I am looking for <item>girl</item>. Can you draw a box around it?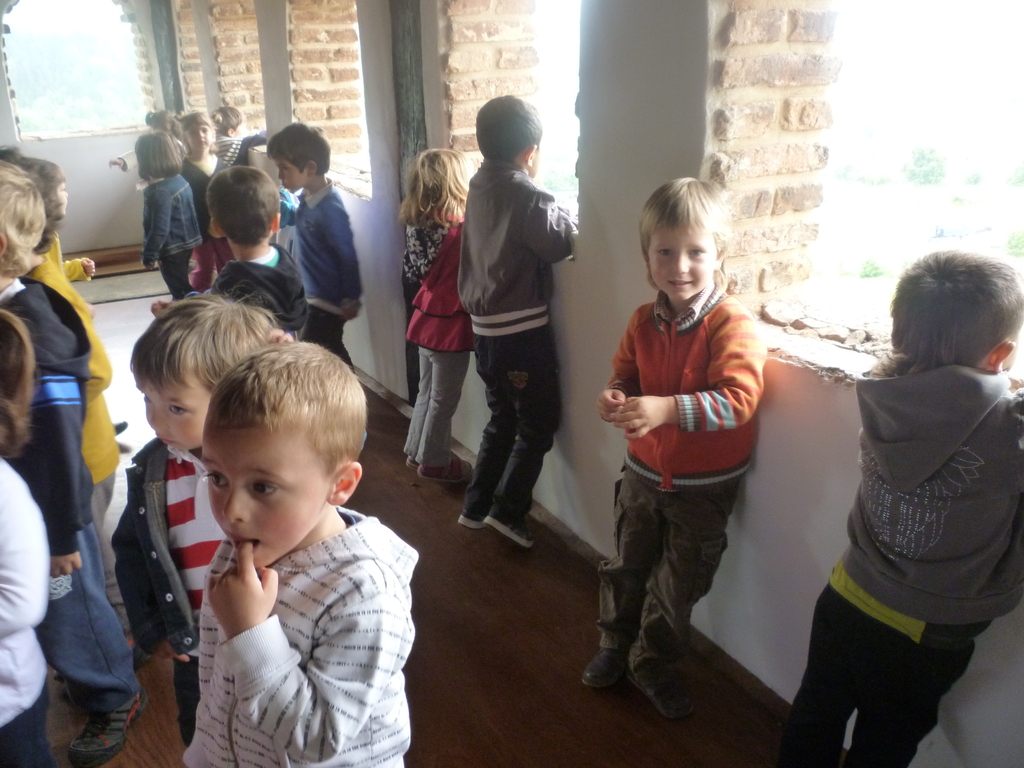
Sure, the bounding box is 179 109 235 296.
